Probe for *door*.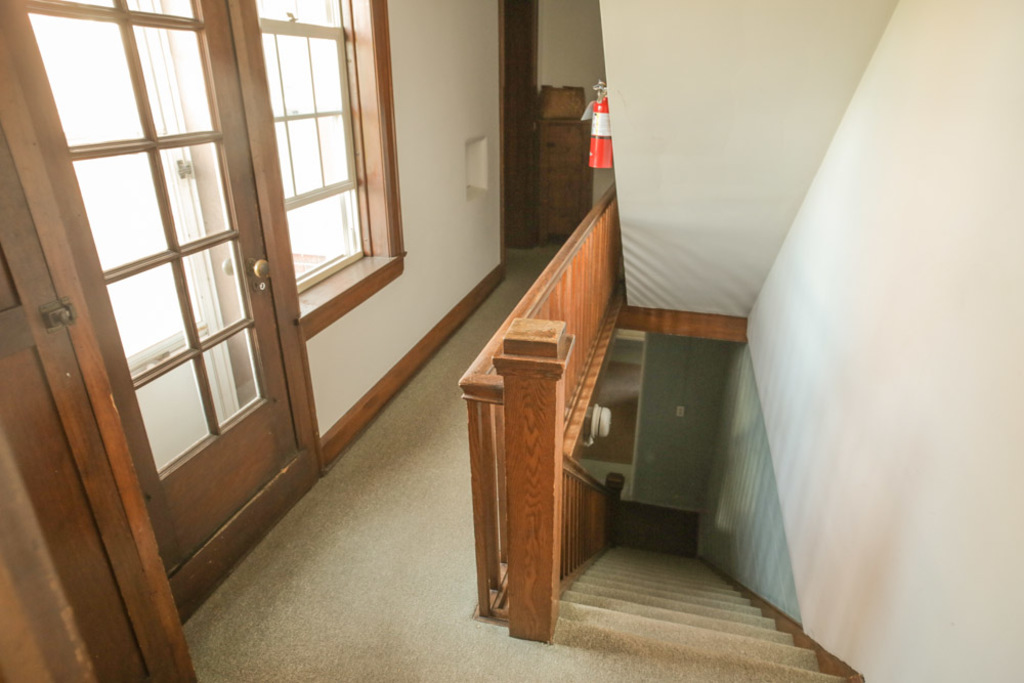
Probe result: bbox=(0, 123, 186, 682).
